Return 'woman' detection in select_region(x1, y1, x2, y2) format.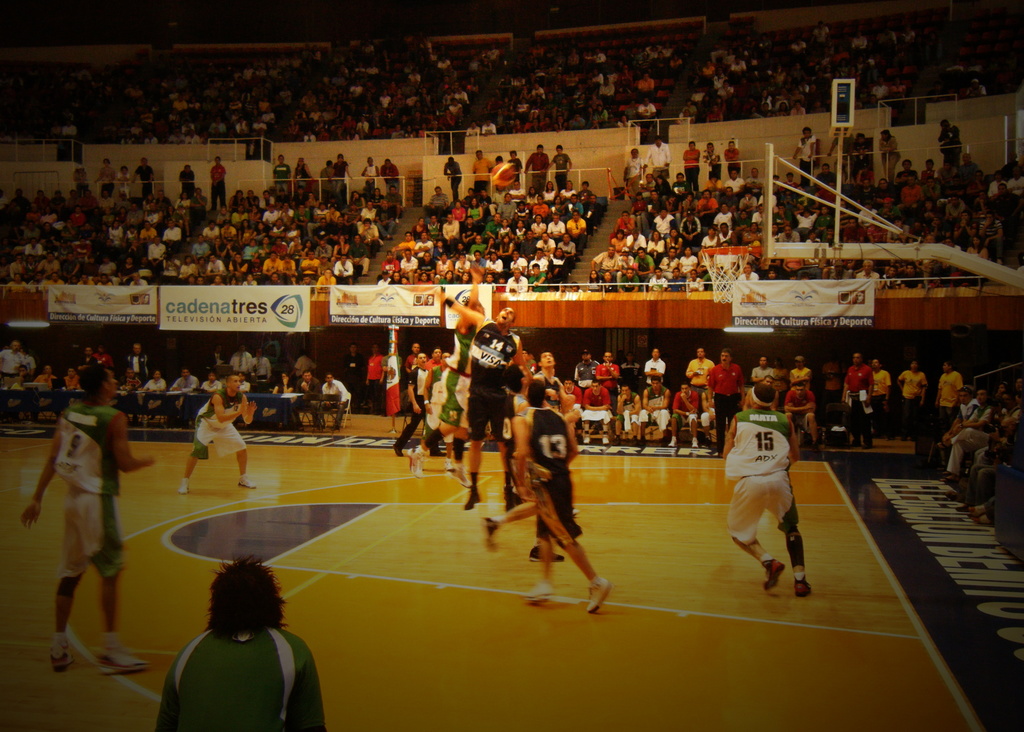
select_region(550, 197, 564, 214).
